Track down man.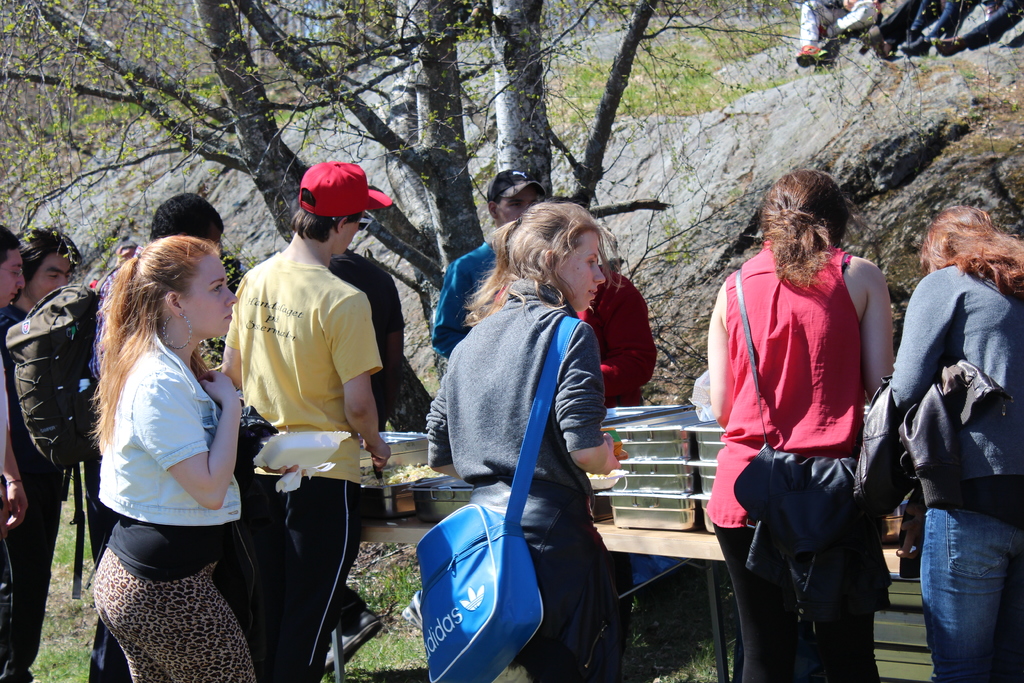
Tracked to crop(432, 168, 538, 357).
